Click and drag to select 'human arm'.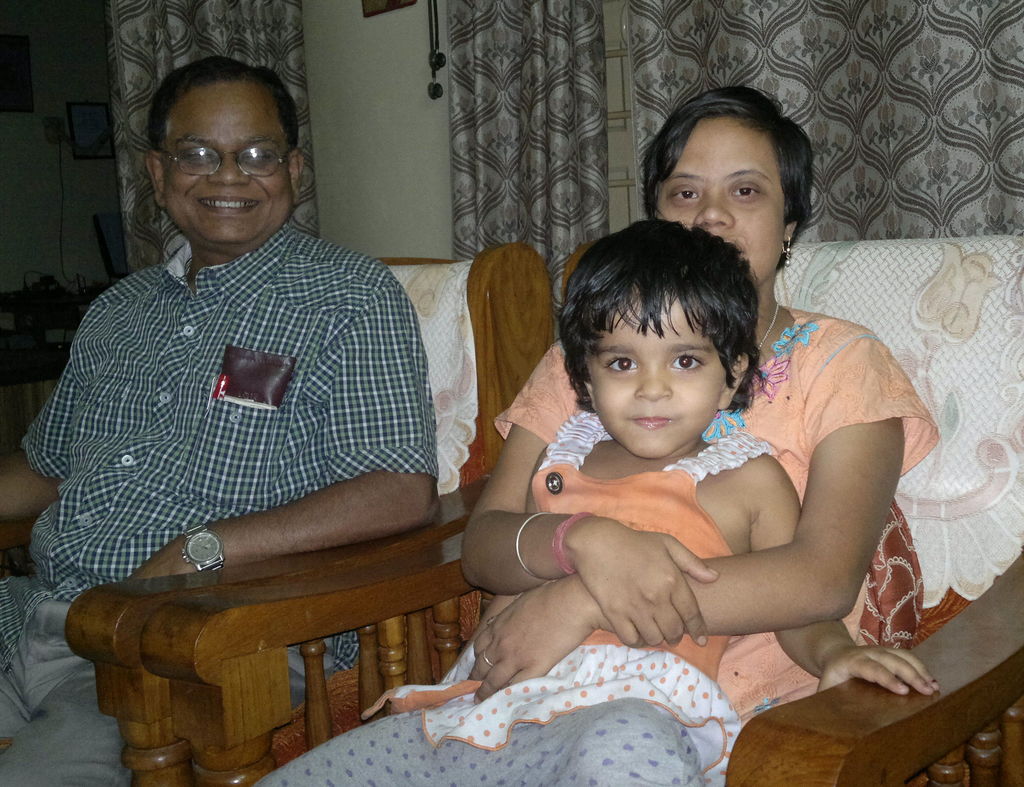
Selection: [x1=80, y1=263, x2=458, y2=601].
